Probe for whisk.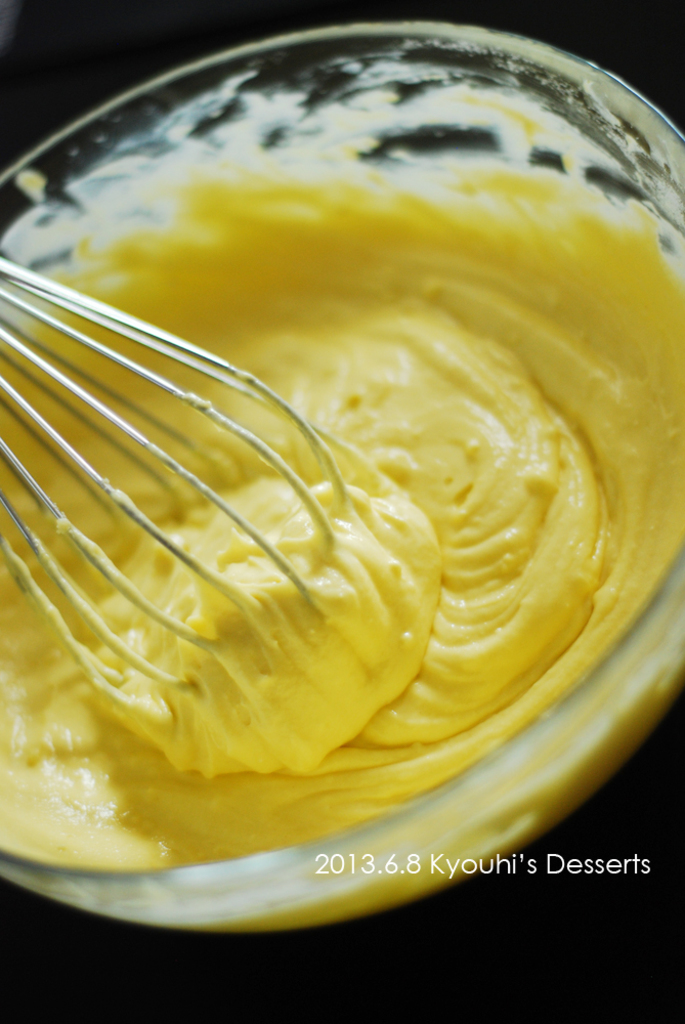
Probe result: bbox=[0, 255, 368, 744].
